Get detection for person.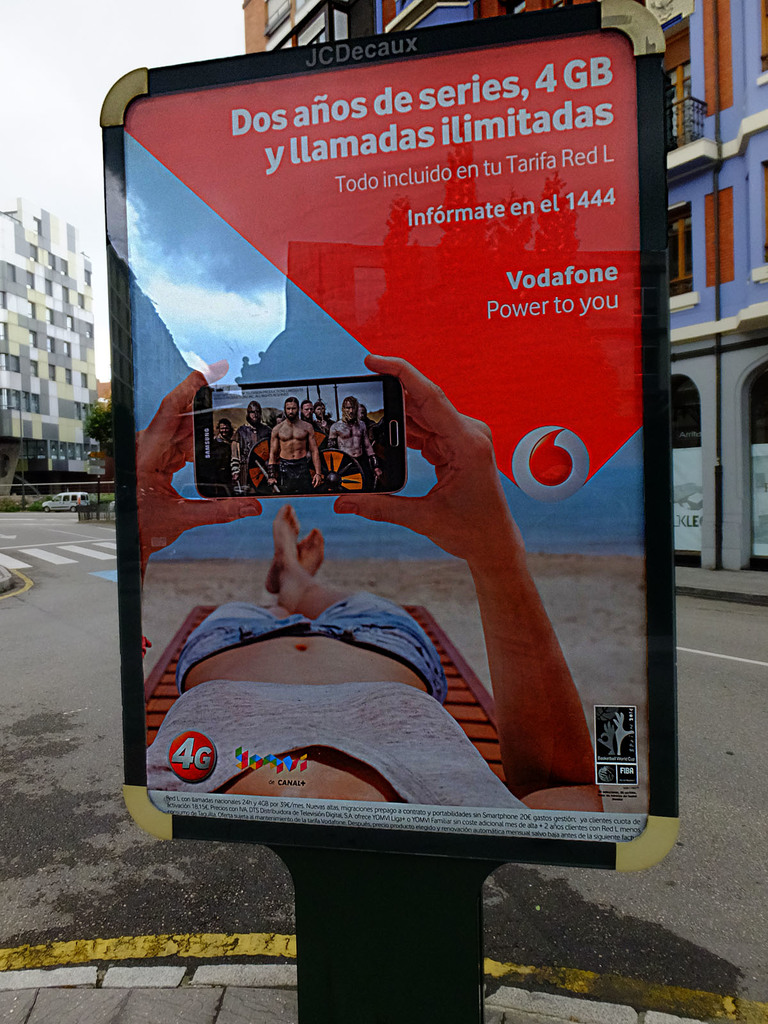
Detection: 135, 347, 612, 819.
